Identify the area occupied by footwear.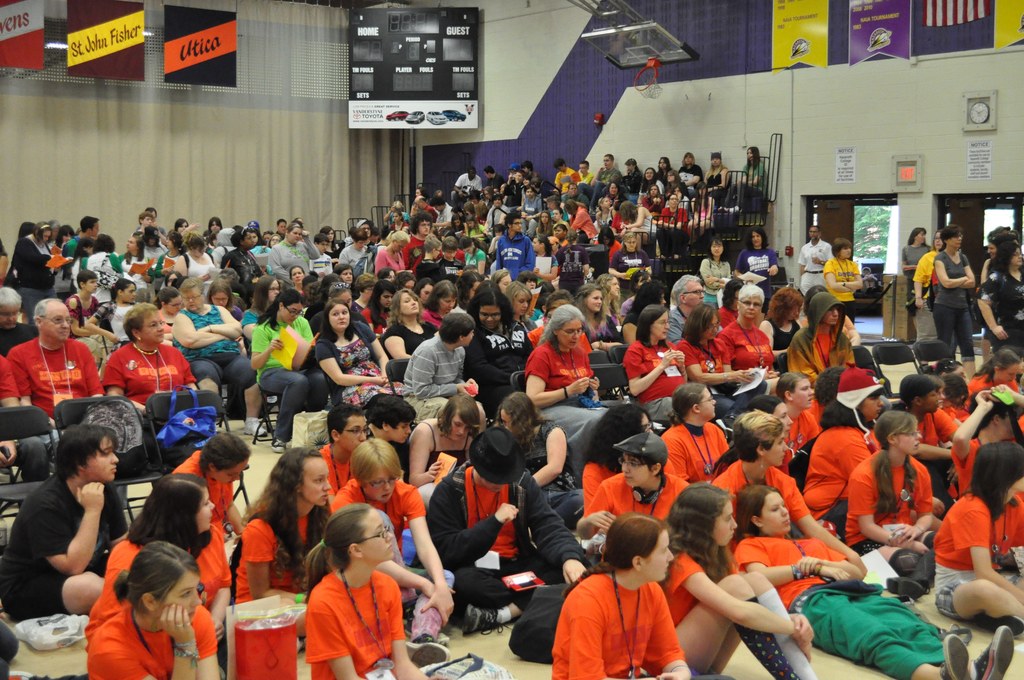
Area: [left=246, top=413, right=264, bottom=435].
